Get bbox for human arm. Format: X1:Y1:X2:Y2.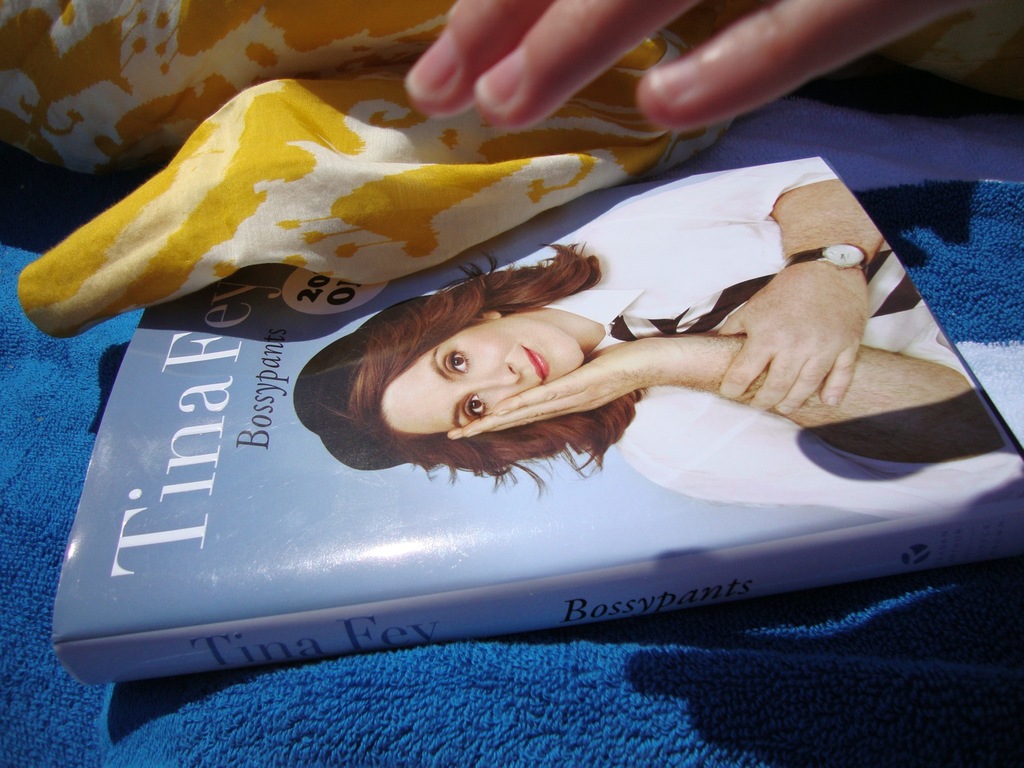
398:0:996:135.
